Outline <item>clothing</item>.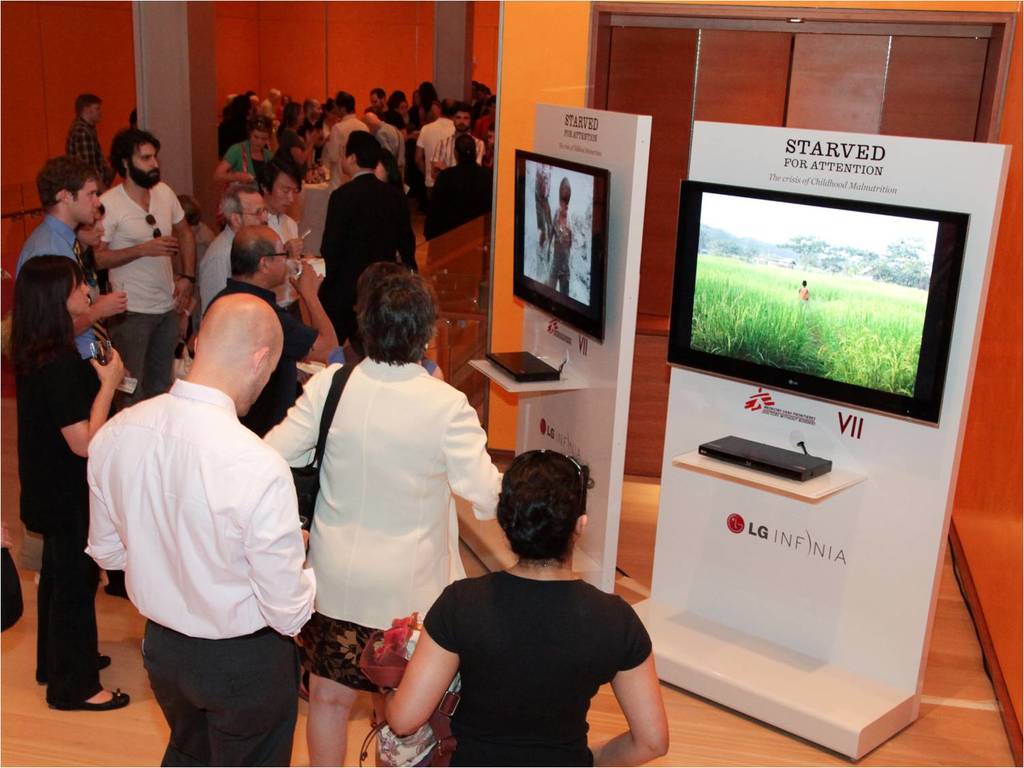
Outline: 69 113 110 186.
